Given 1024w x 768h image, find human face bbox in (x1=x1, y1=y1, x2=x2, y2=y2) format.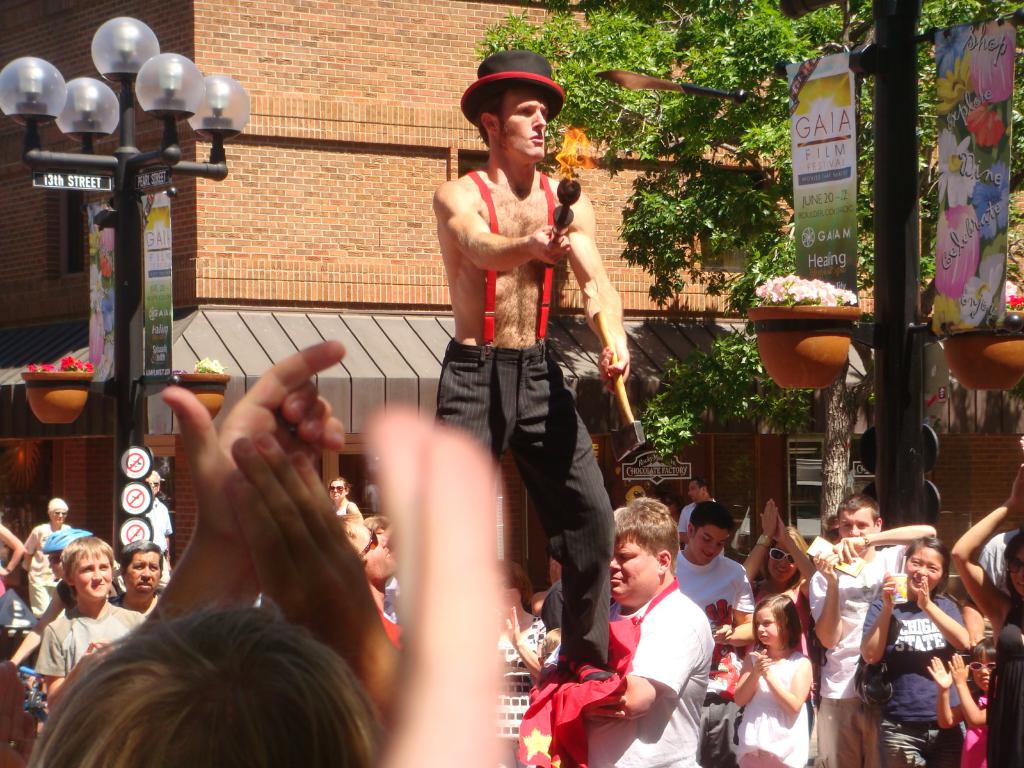
(x1=141, y1=467, x2=163, y2=499).
